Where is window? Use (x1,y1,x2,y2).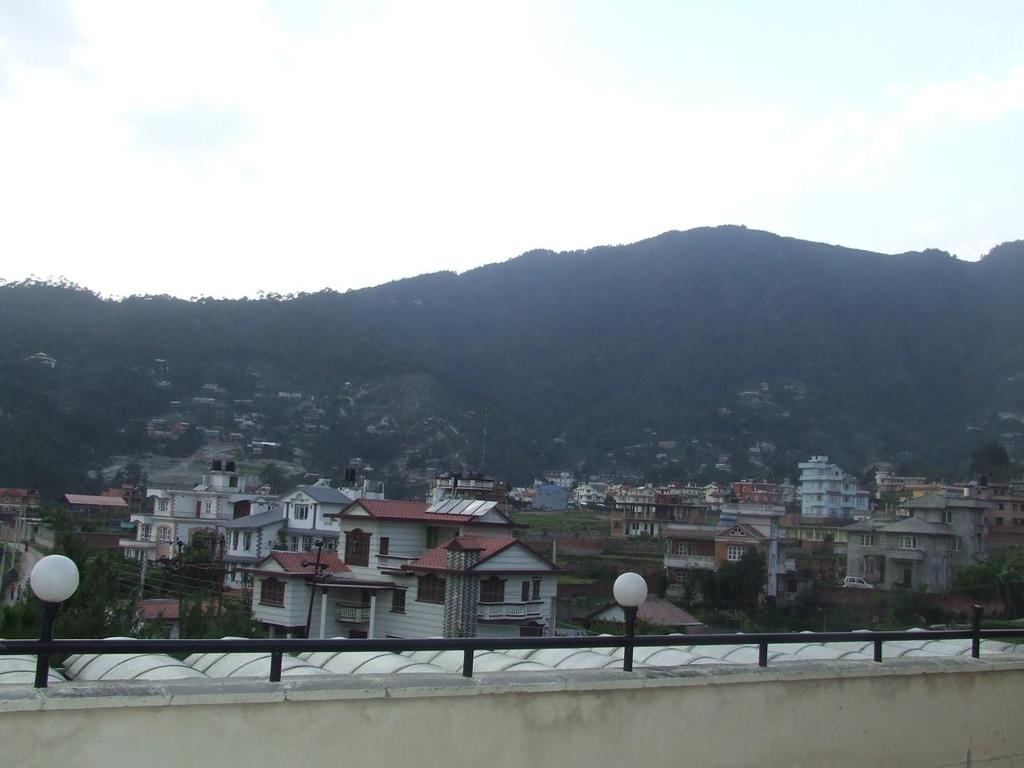
(859,533,875,547).
